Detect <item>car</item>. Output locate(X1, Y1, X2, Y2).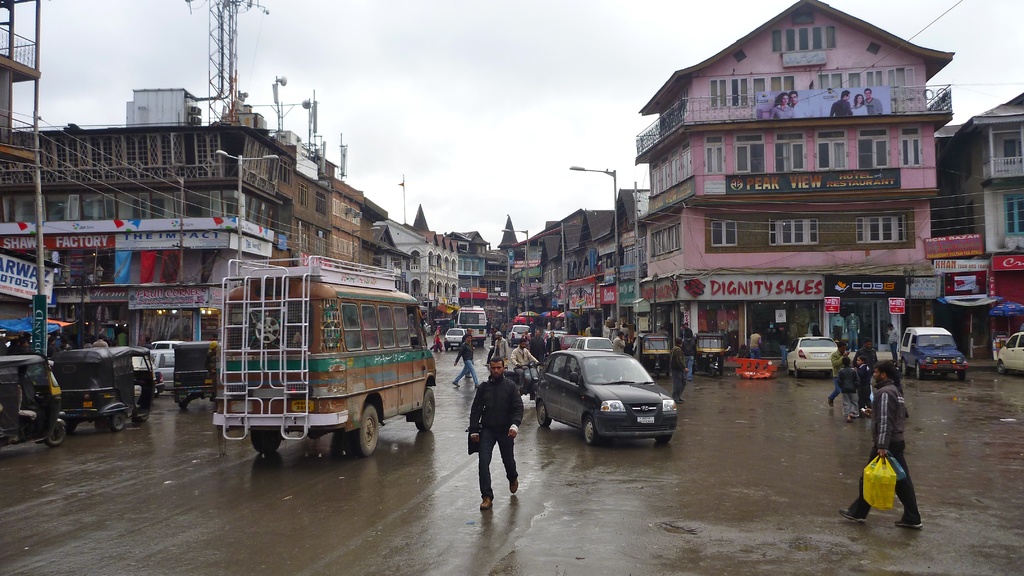
locate(789, 335, 837, 378).
